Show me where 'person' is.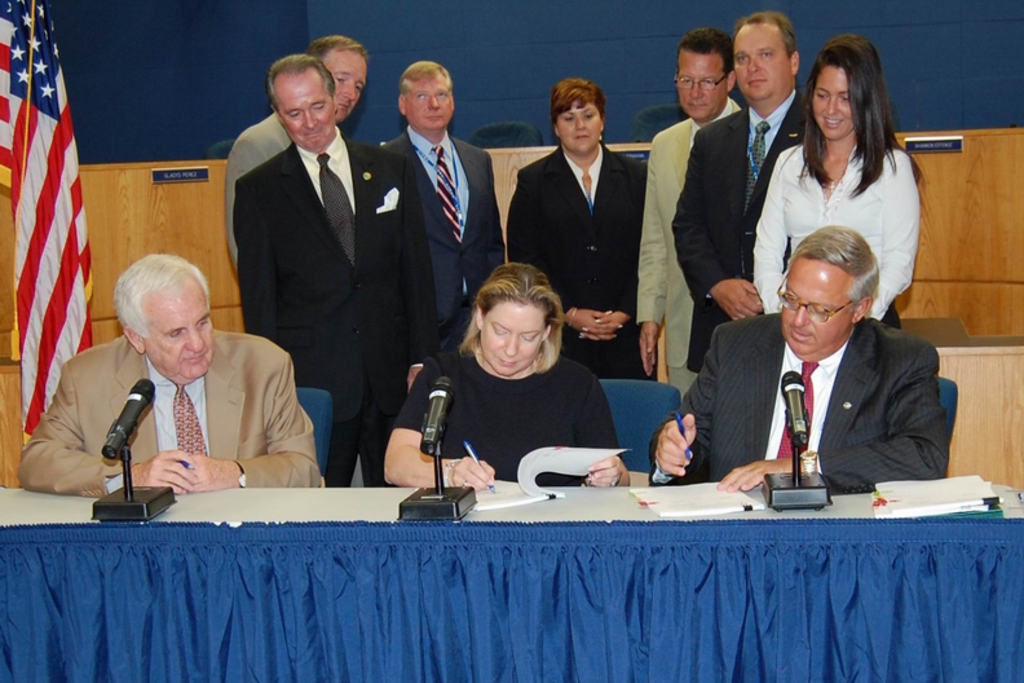
'person' is at x1=654, y1=225, x2=950, y2=494.
